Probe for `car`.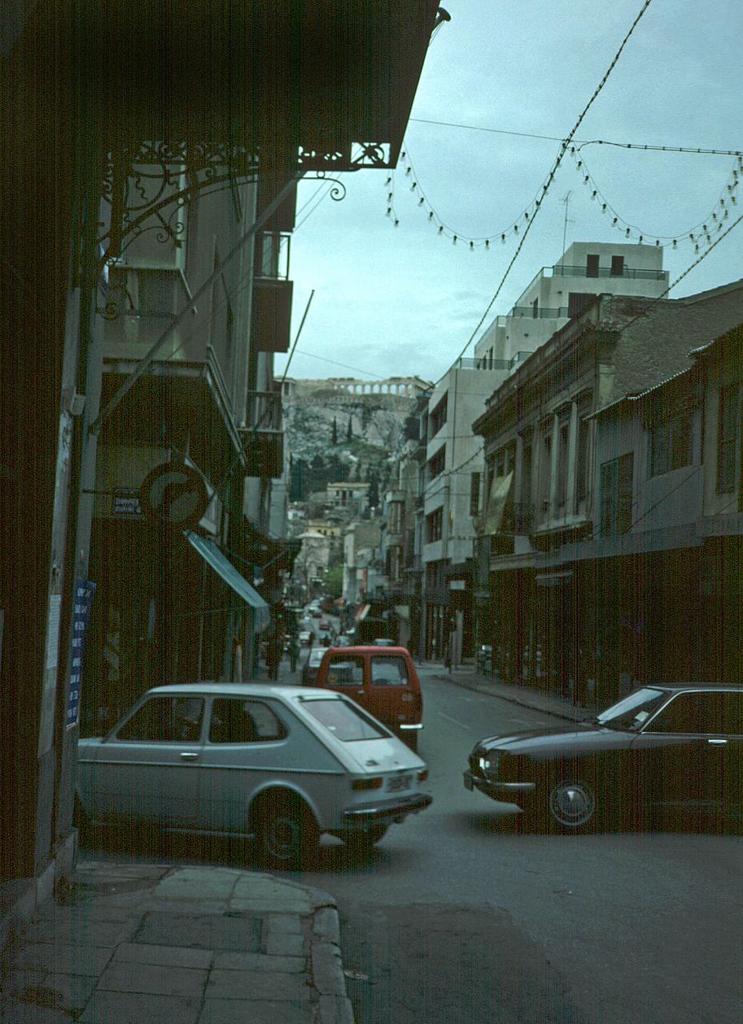
Probe result: bbox=[338, 635, 352, 651].
